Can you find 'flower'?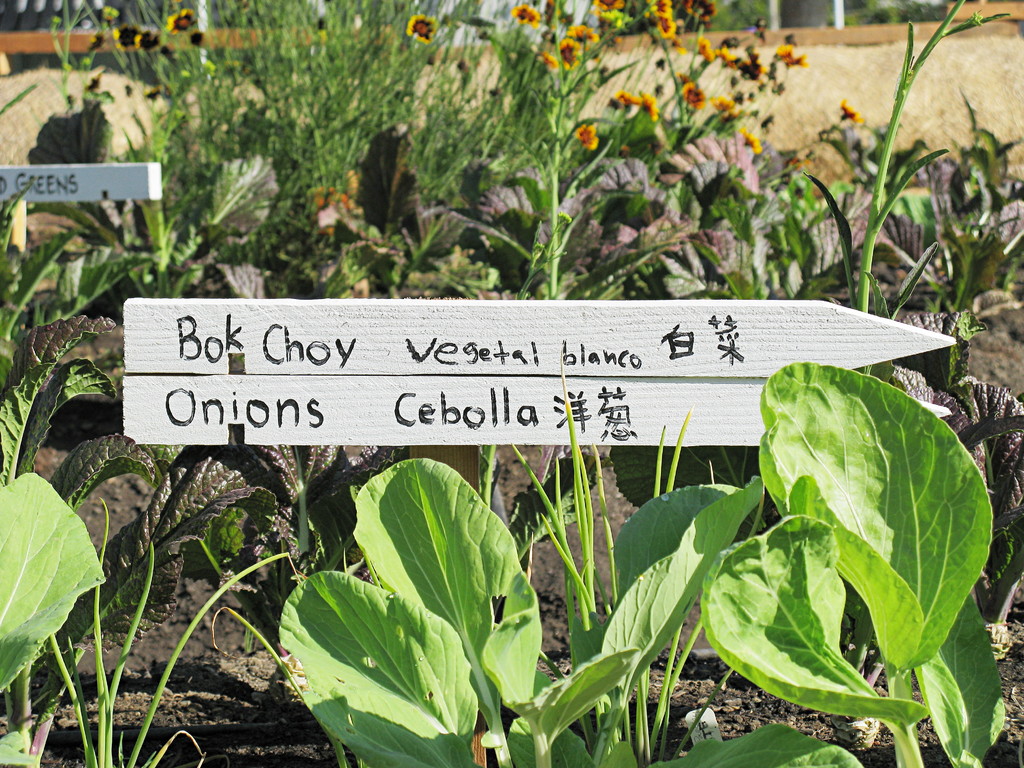
Yes, bounding box: detection(718, 45, 760, 78).
